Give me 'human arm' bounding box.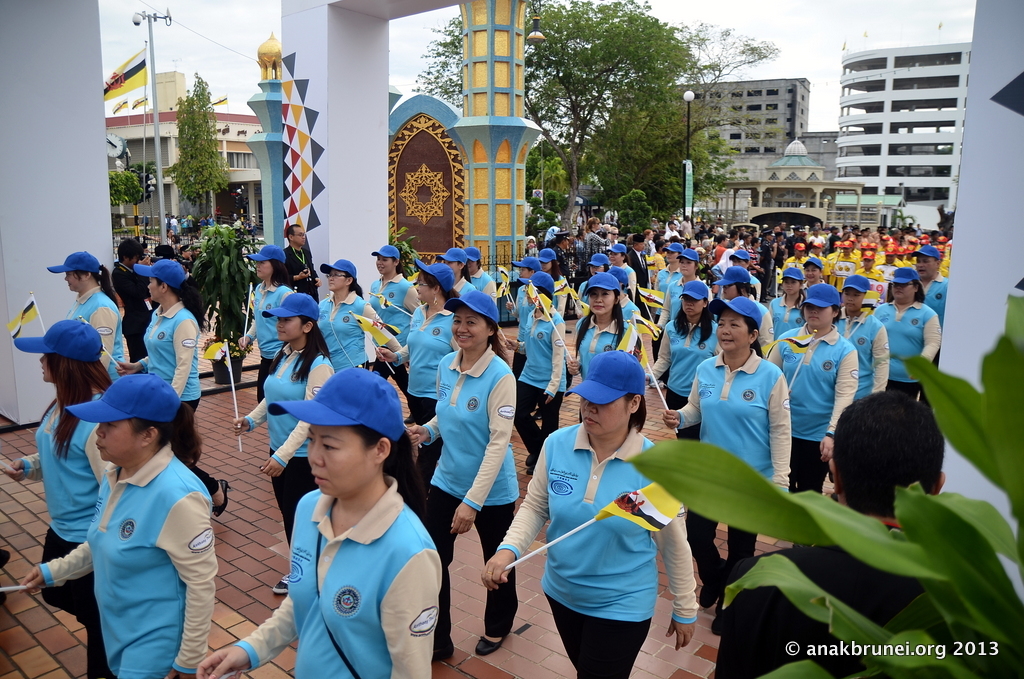
{"x1": 25, "y1": 536, "x2": 94, "y2": 594}.
